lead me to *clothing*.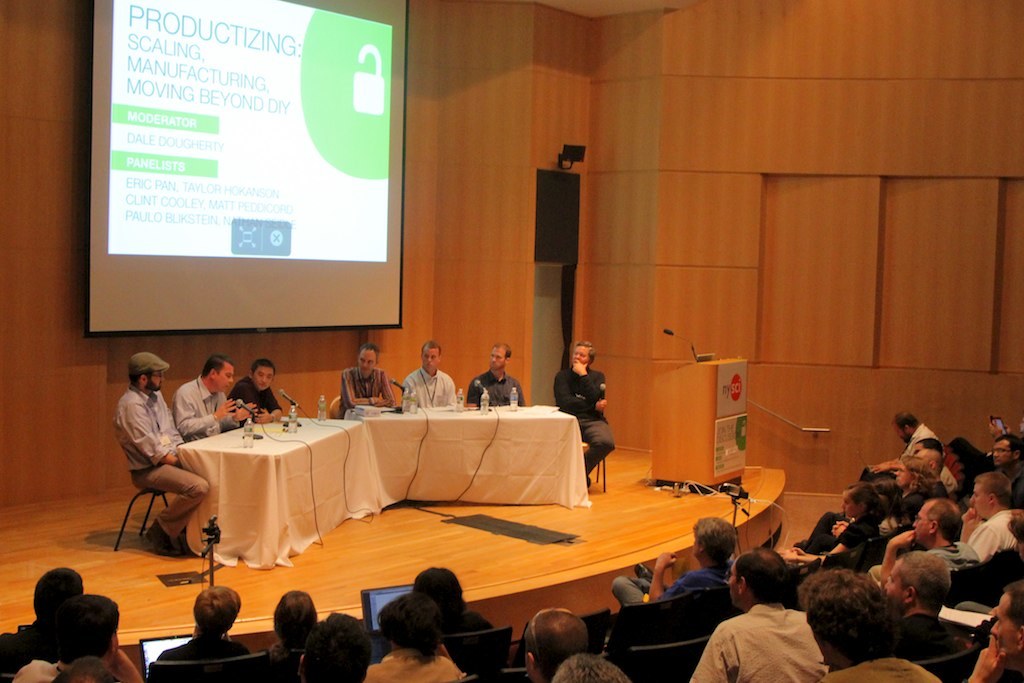
Lead to 404/367/455/412.
